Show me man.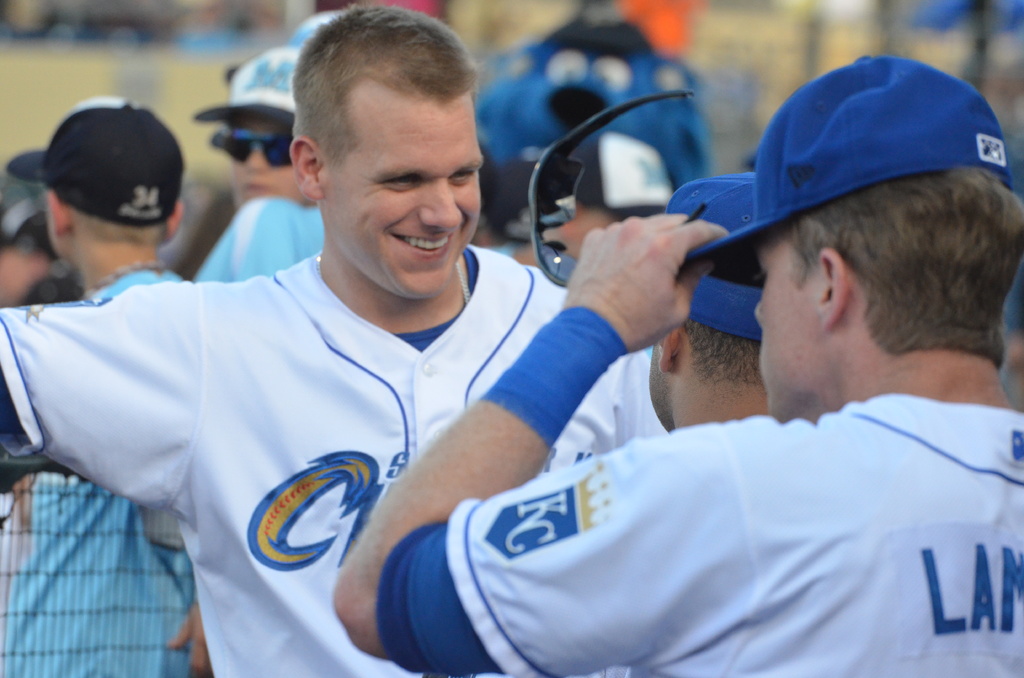
man is here: [0,2,672,676].
